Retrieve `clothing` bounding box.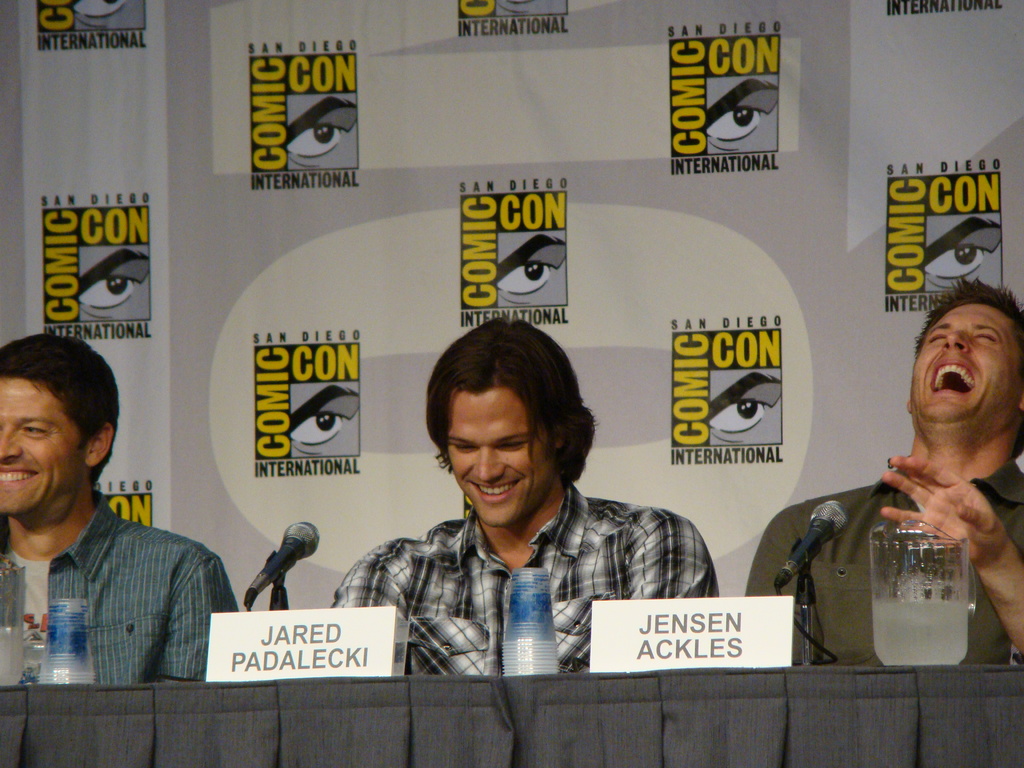
Bounding box: [744, 458, 1023, 663].
